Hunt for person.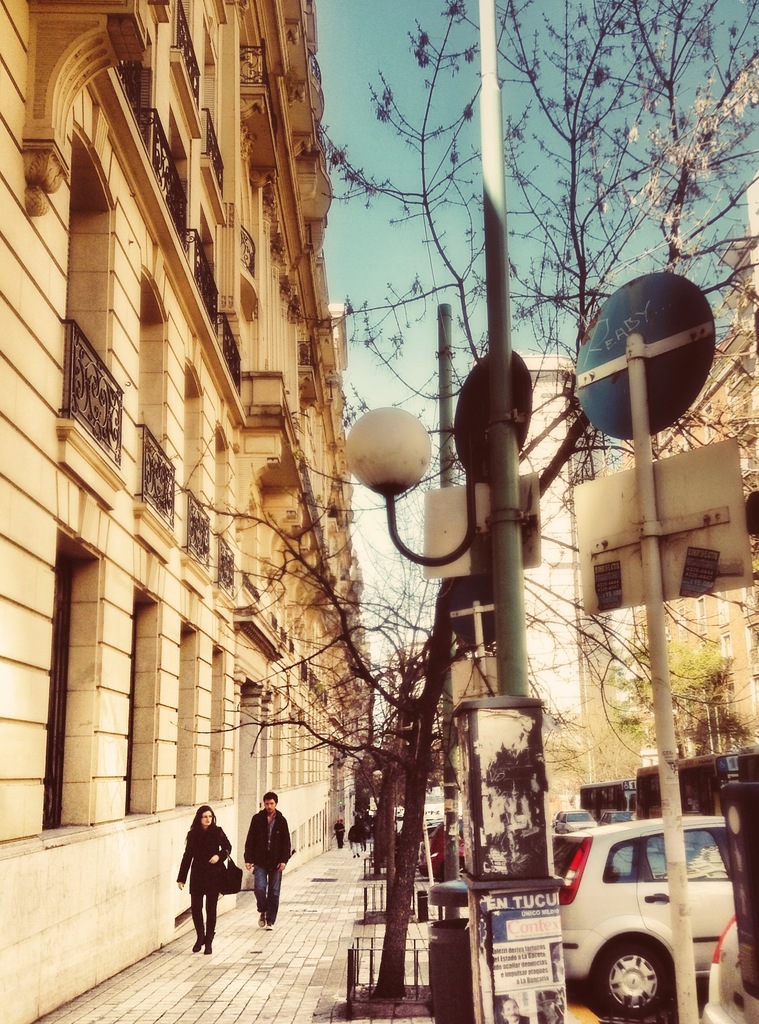
Hunted down at Rect(179, 820, 235, 964).
